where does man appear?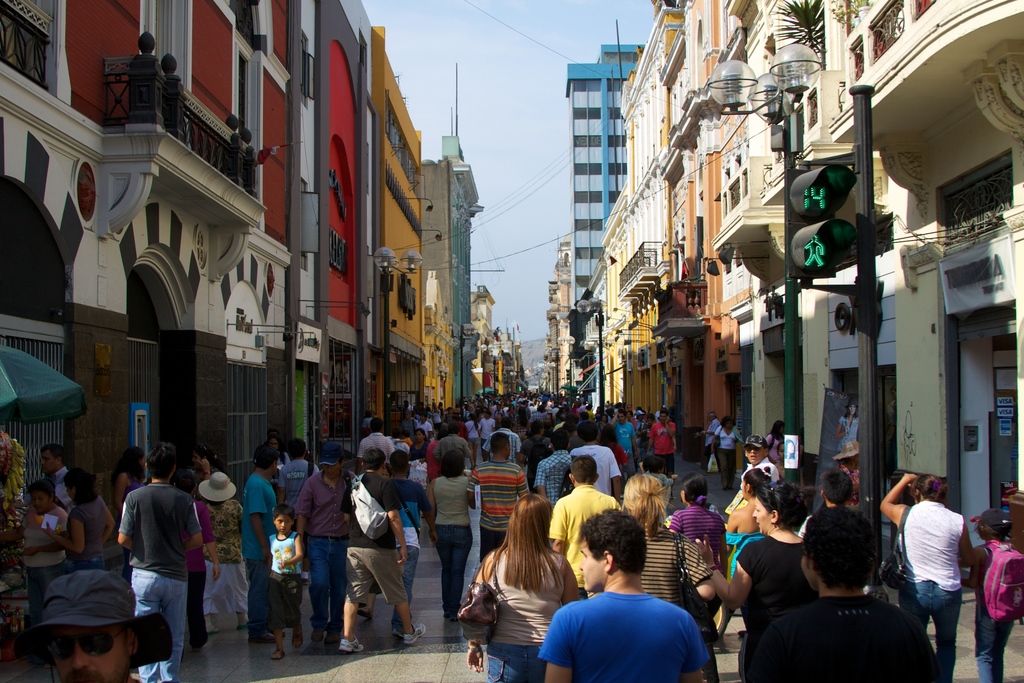
Appears at detection(570, 423, 621, 503).
